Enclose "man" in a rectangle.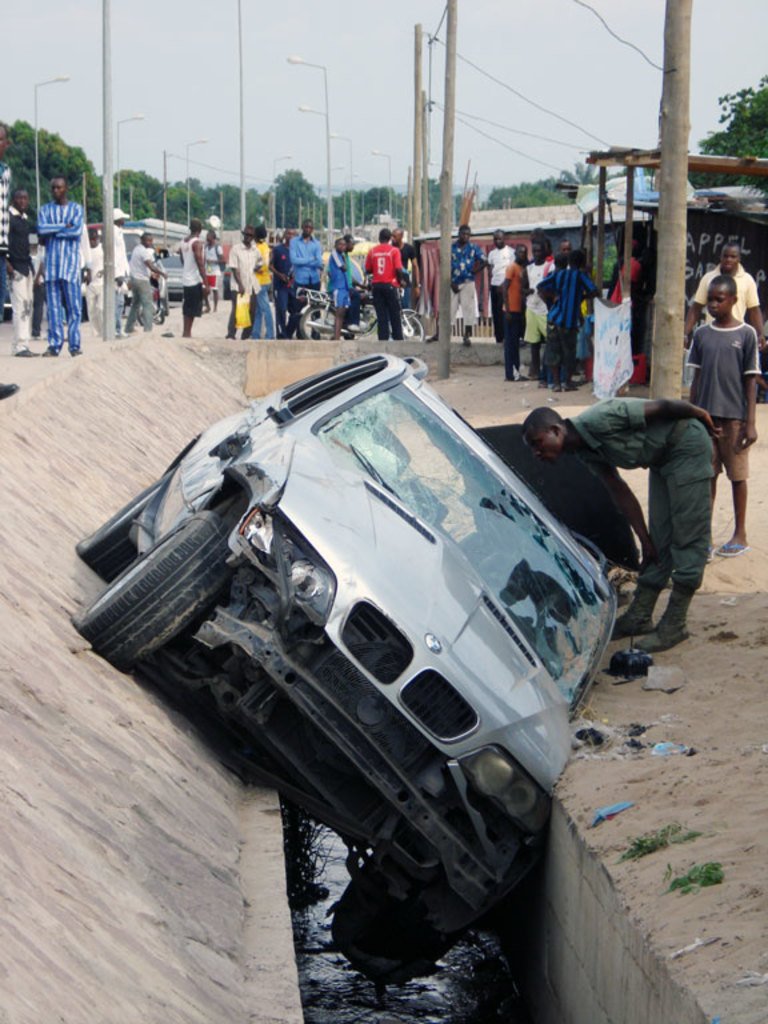
7:188:45:355.
